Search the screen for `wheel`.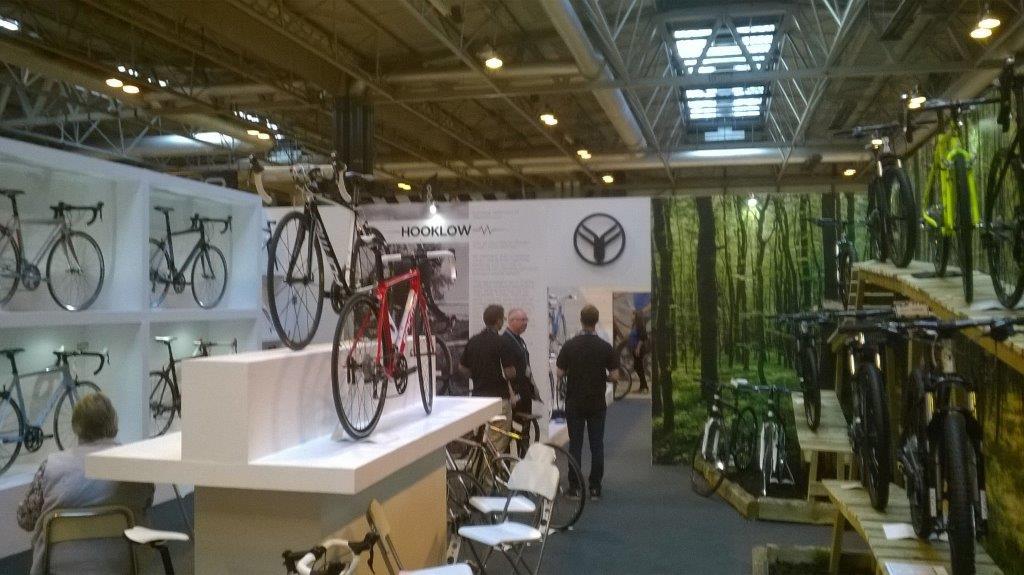
Found at region(268, 209, 325, 351).
